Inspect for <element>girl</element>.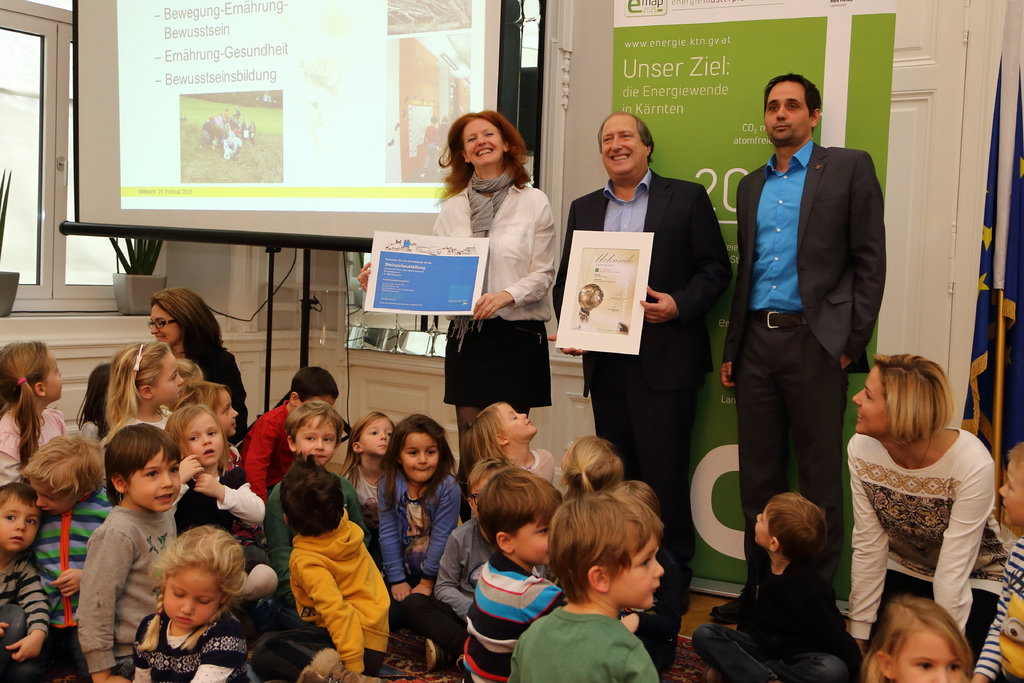
Inspection: 332/408/397/542.
